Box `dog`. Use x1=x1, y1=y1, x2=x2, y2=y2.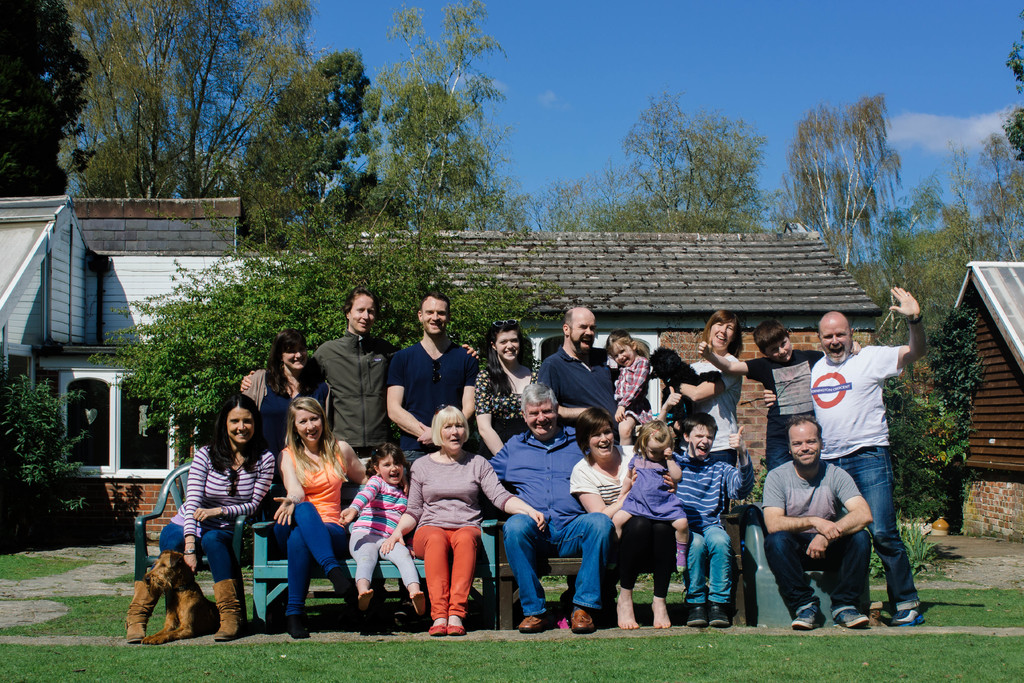
x1=140, y1=550, x2=220, y2=646.
